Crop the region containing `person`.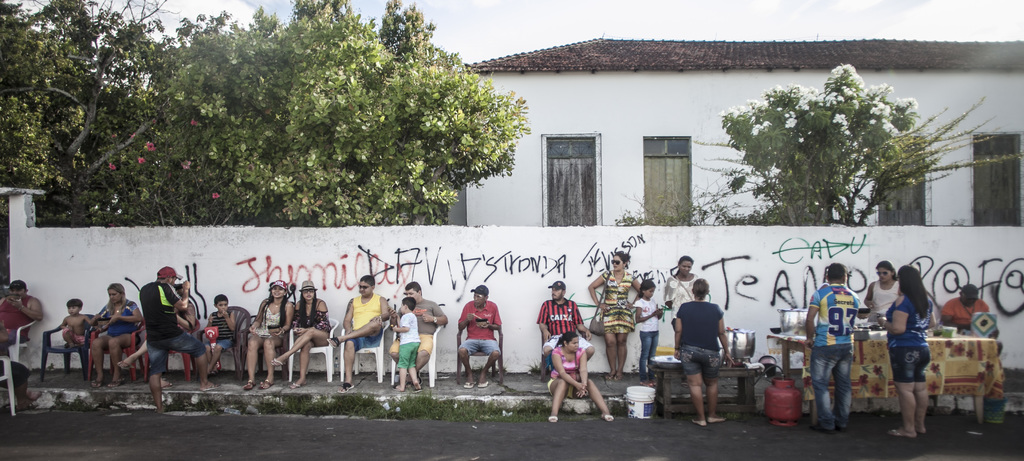
Crop region: left=243, top=279, right=291, bottom=387.
